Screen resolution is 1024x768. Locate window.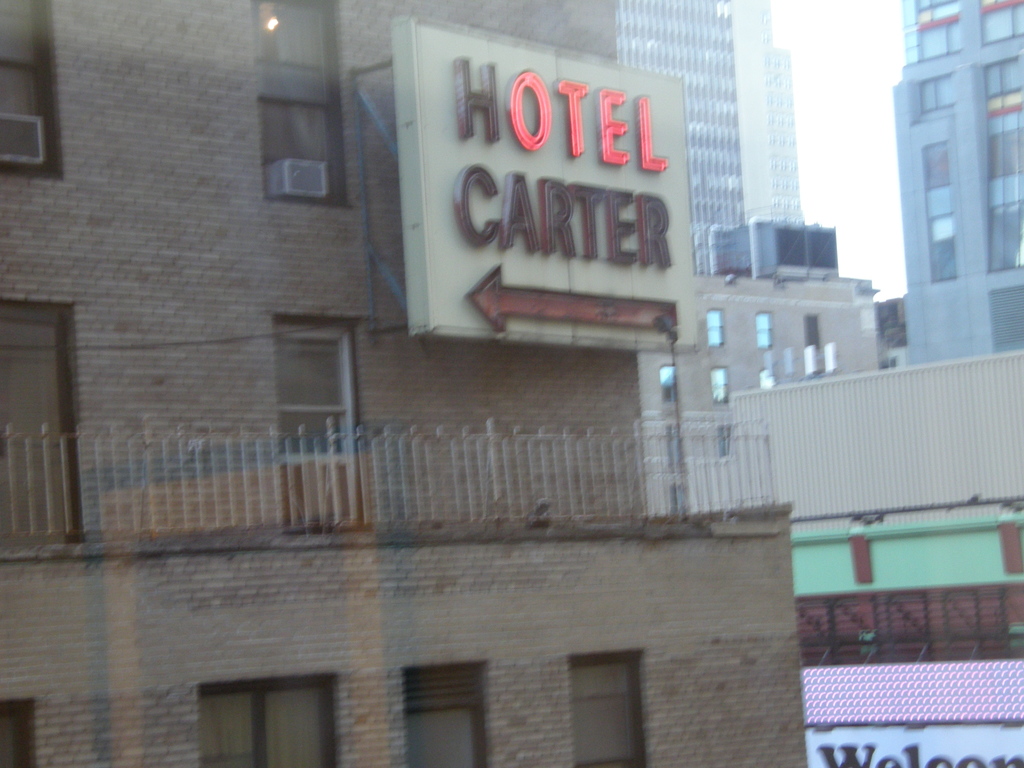
l=1, t=698, r=38, b=767.
